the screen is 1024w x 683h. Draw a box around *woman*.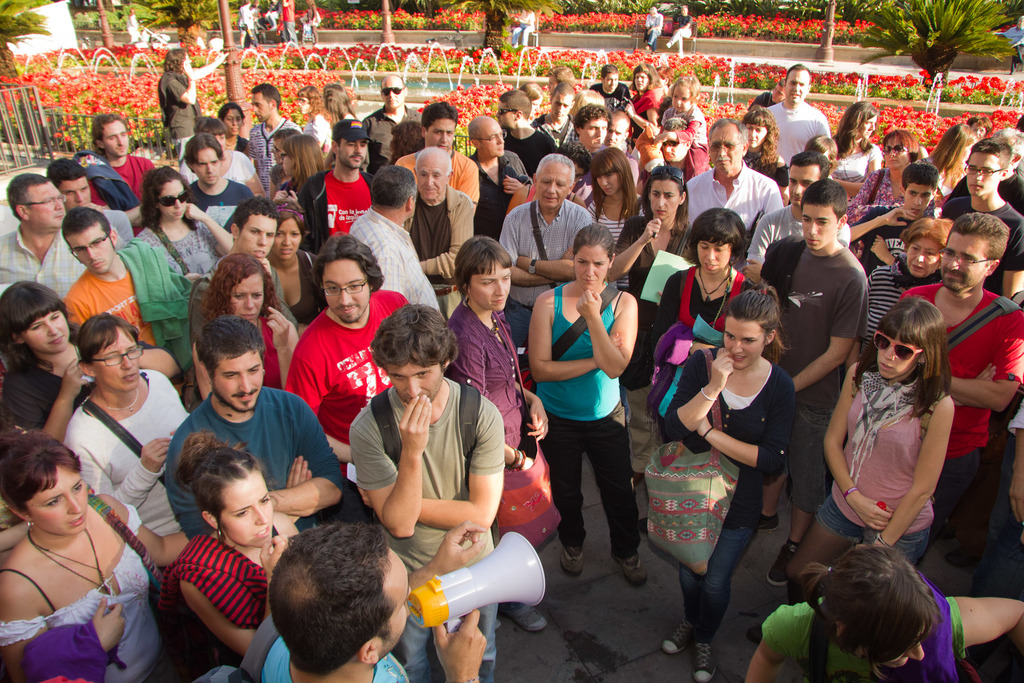
[582,142,646,293].
